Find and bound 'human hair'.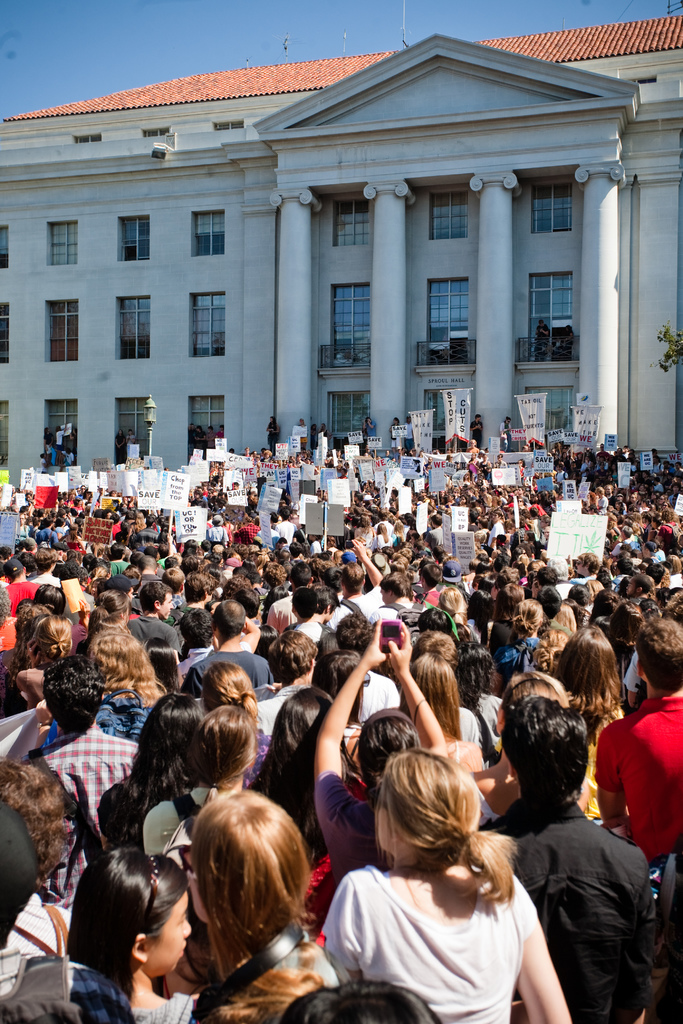
Bound: <bbox>276, 979, 444, 1023</bbox>.
